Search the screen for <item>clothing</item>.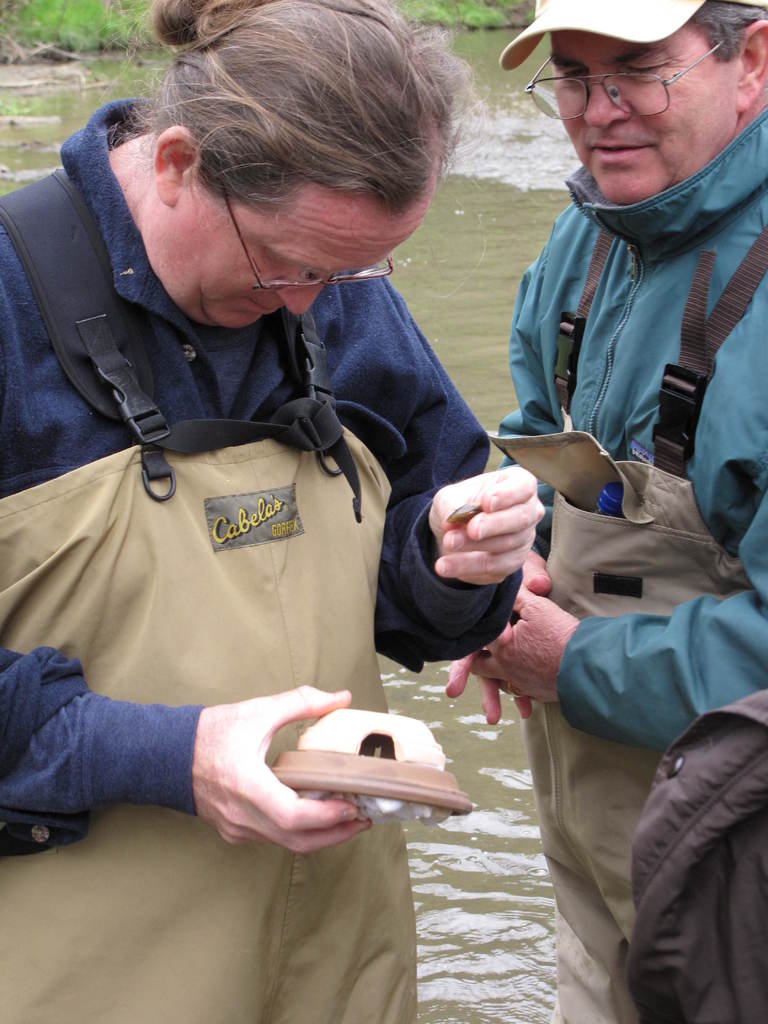
Found at [520, 111, 767, 1023].
